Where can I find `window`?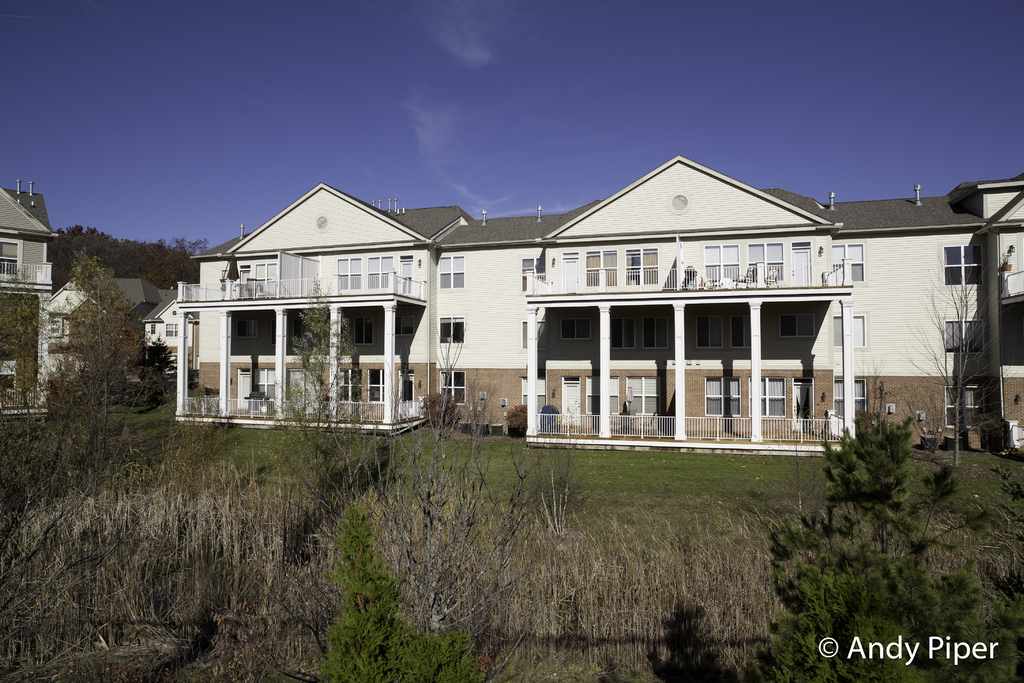
You can find it at 438, 316, 465, 343.
